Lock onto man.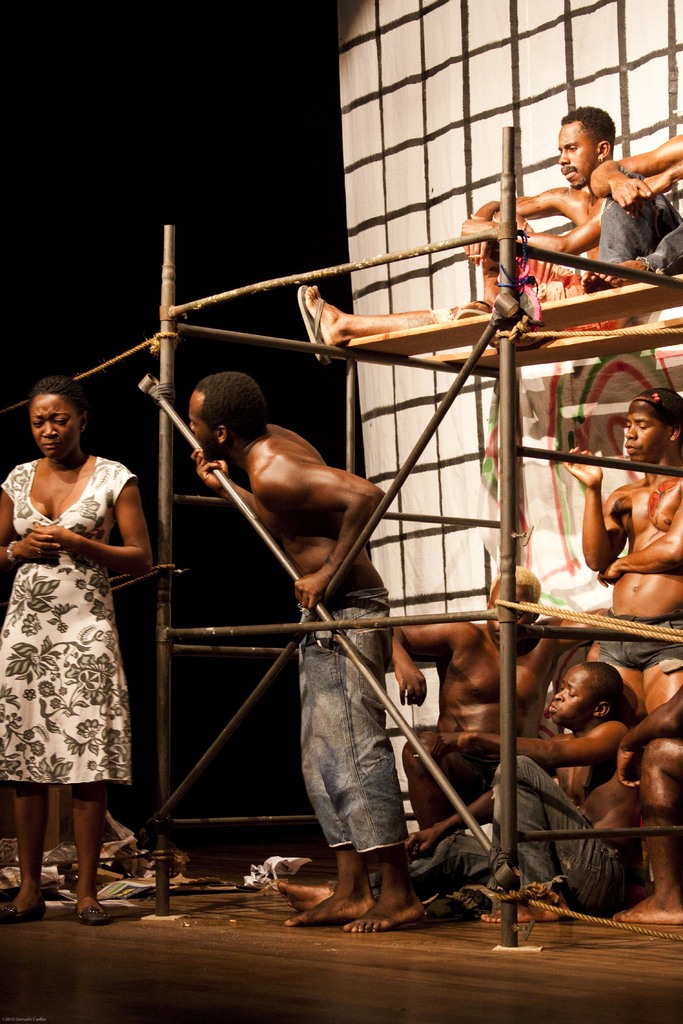
Locked: pyautogui.locateOnScreen(188, 366, 427, 934).
